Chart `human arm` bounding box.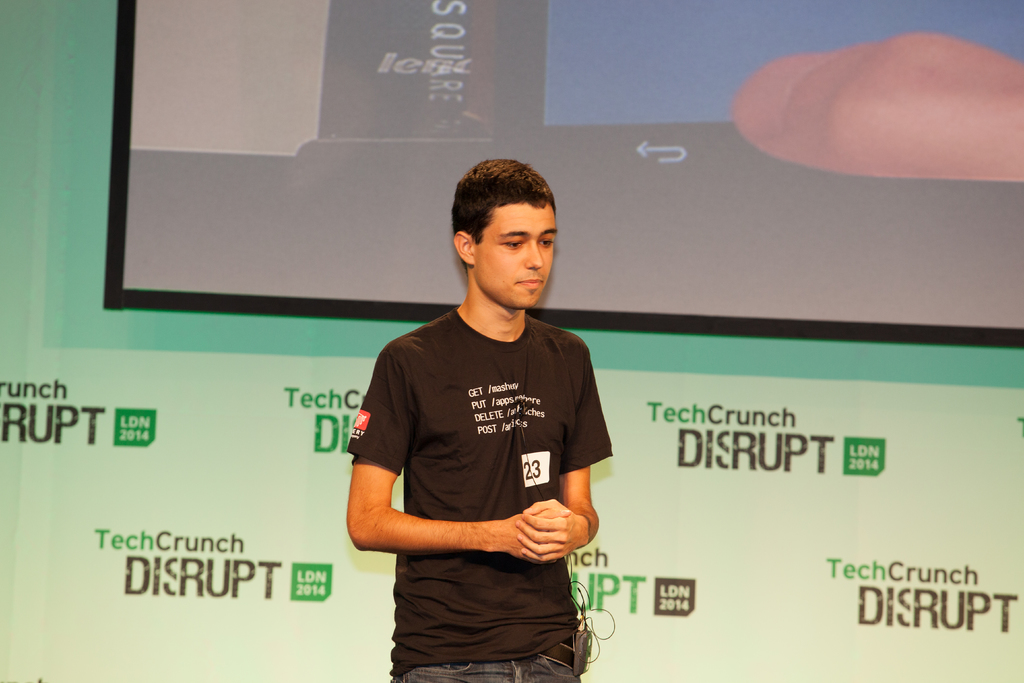
Charted: [x1=344, y1=353, x2=569, y2=564].
